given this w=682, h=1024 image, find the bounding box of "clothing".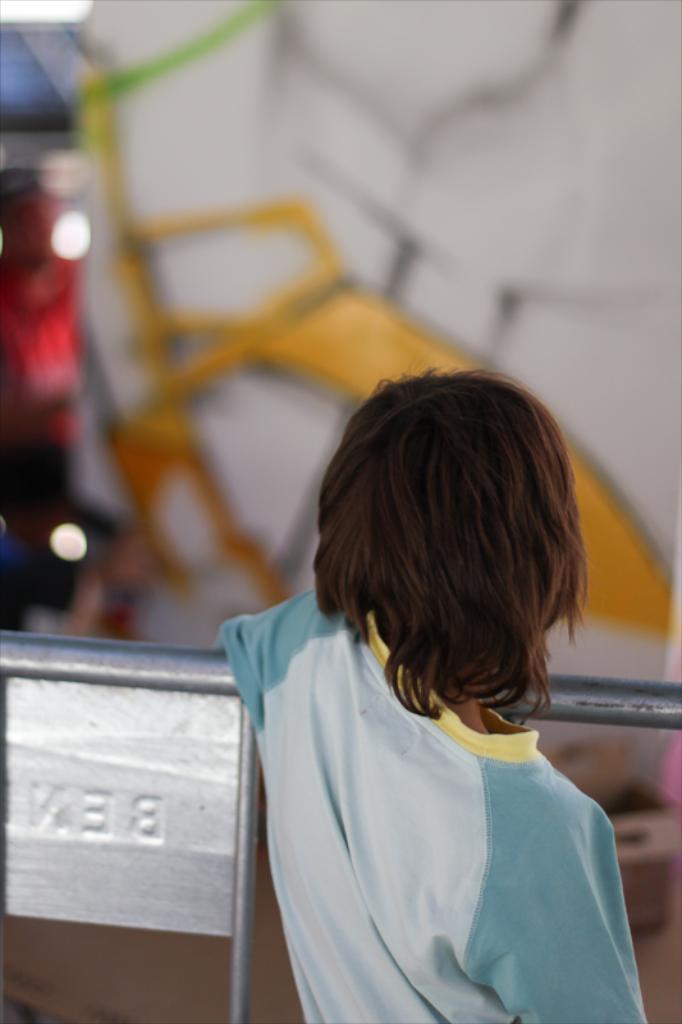
198:593:653:1014.
